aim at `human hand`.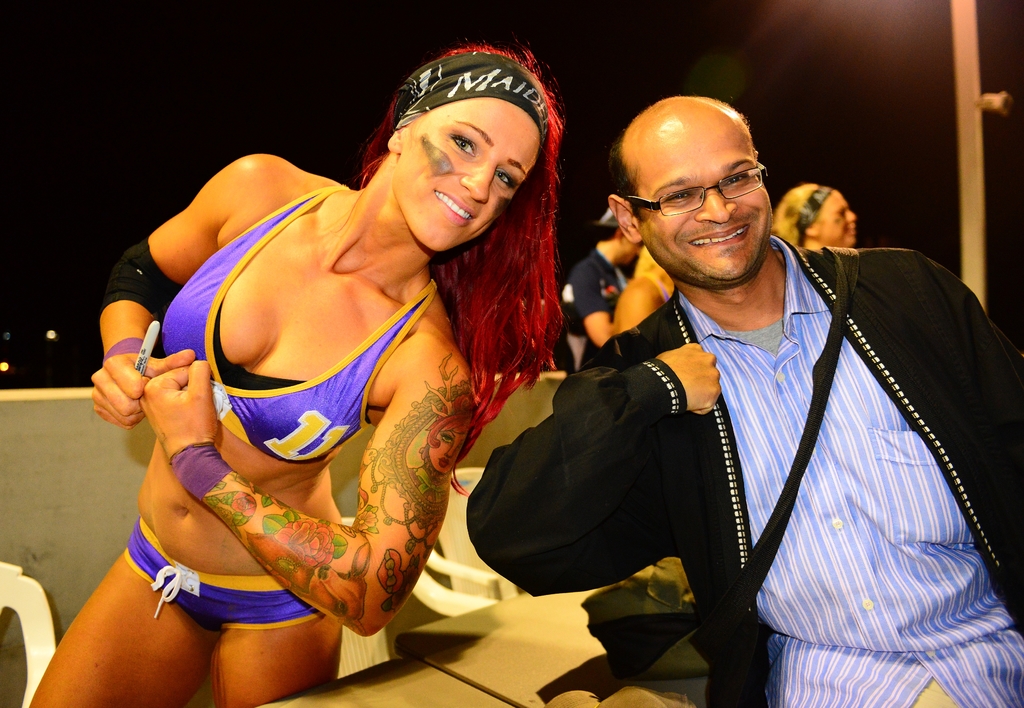
Aimed at <region>140, 367, 218, 464</region>.
